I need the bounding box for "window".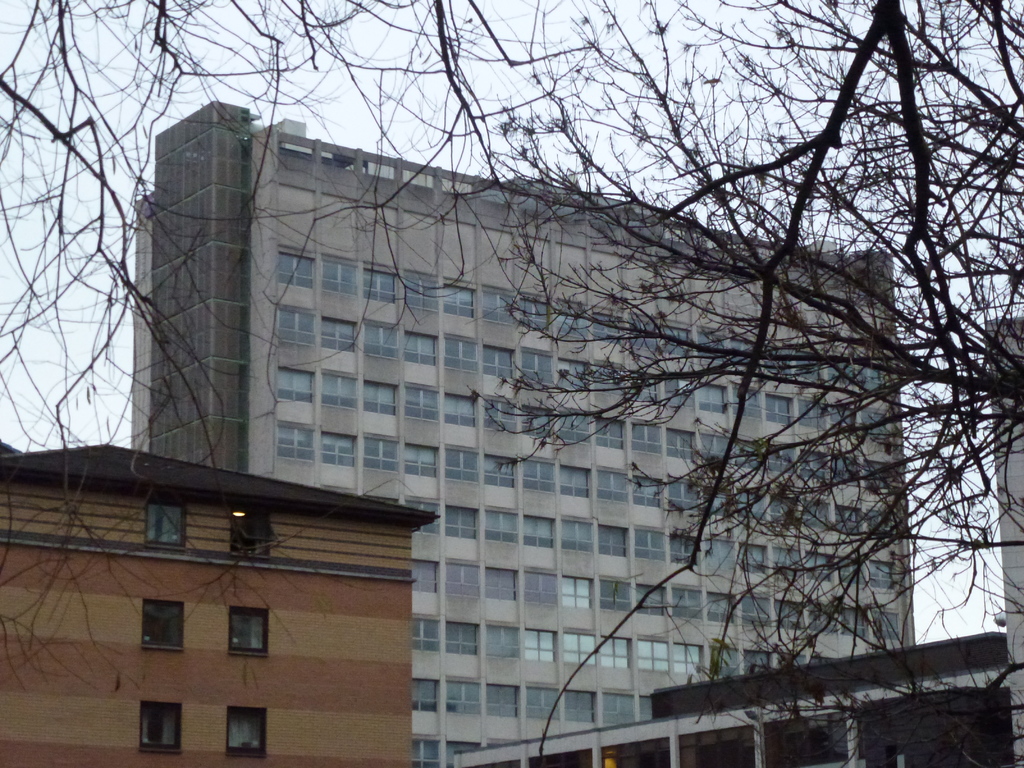
Here it is: 849 563 872 588.
